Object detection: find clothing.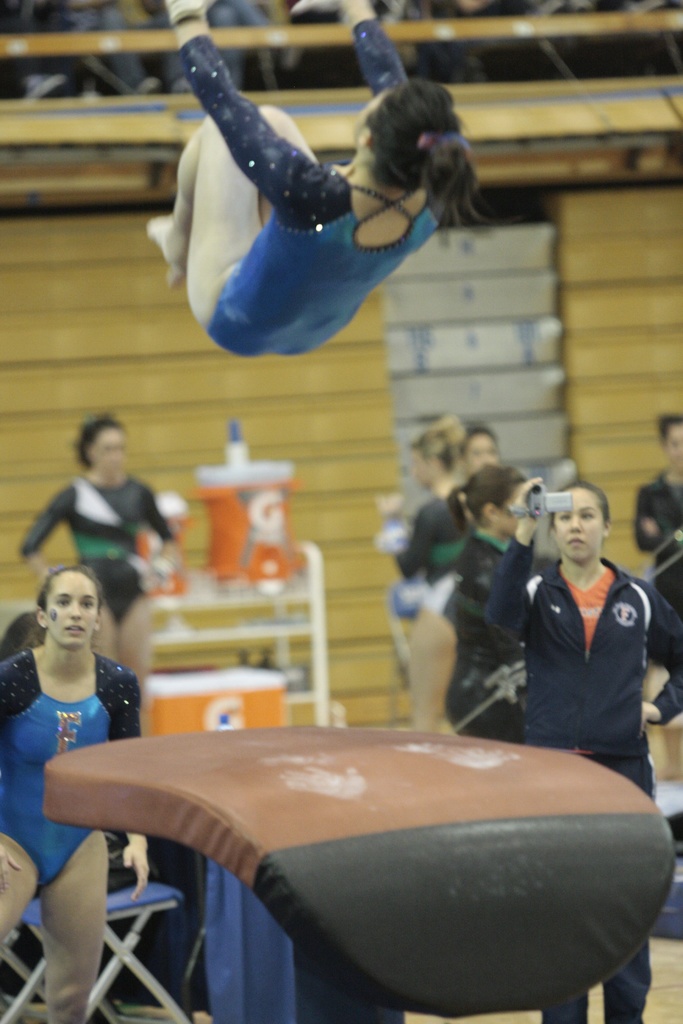
detection(482, 535, 682, 1023).
